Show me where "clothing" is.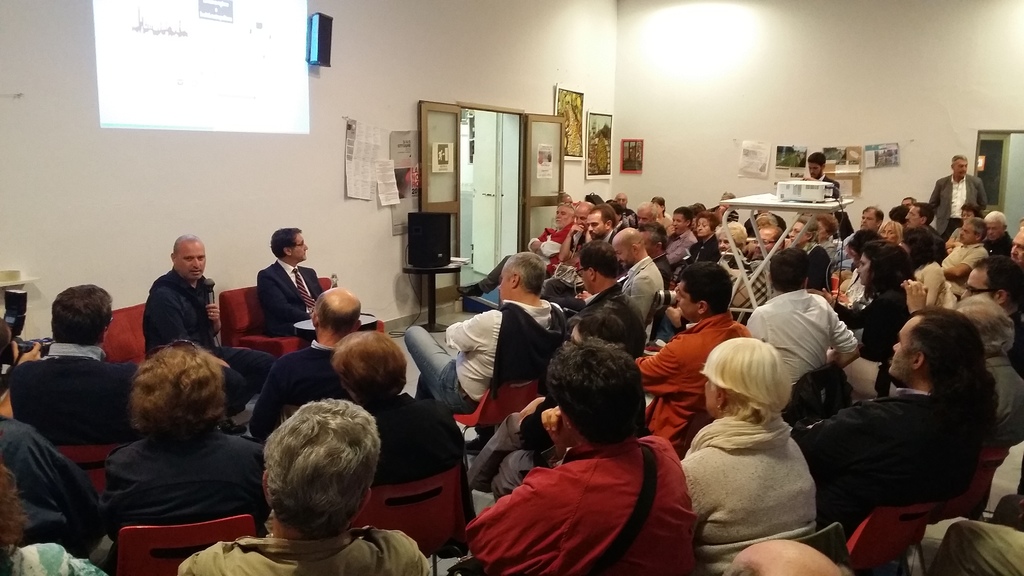
"clothing" is at select_region(537, 223, 623, 308).
